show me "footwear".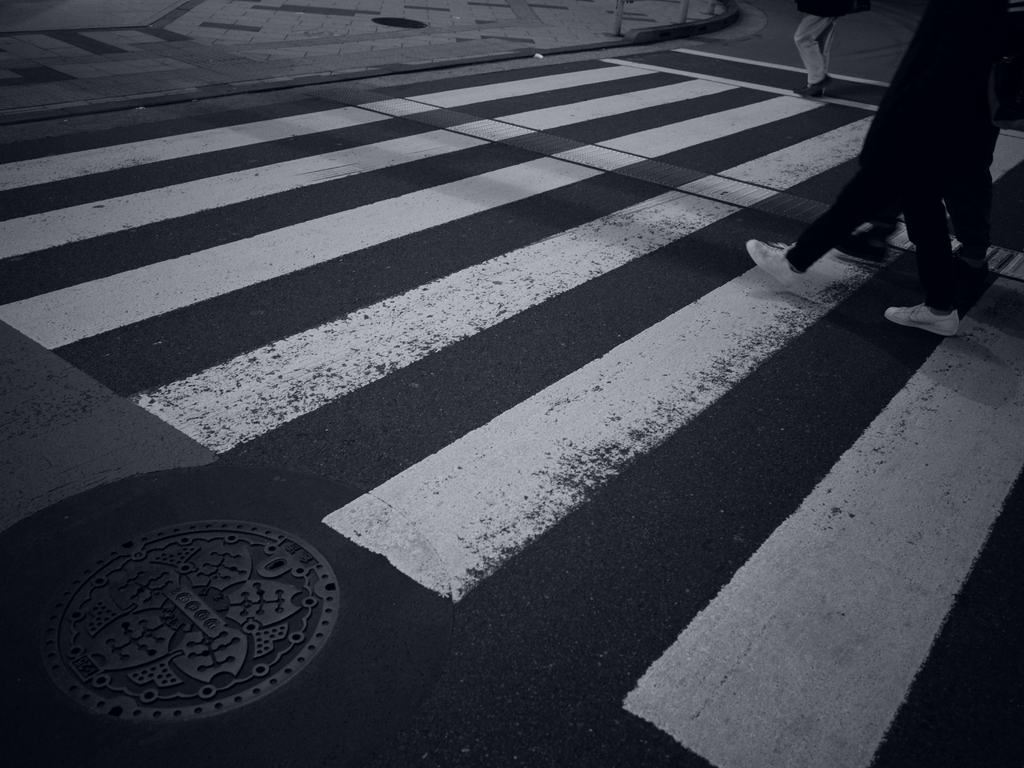
"footwear" is here: [951, 242, 988, 280].
